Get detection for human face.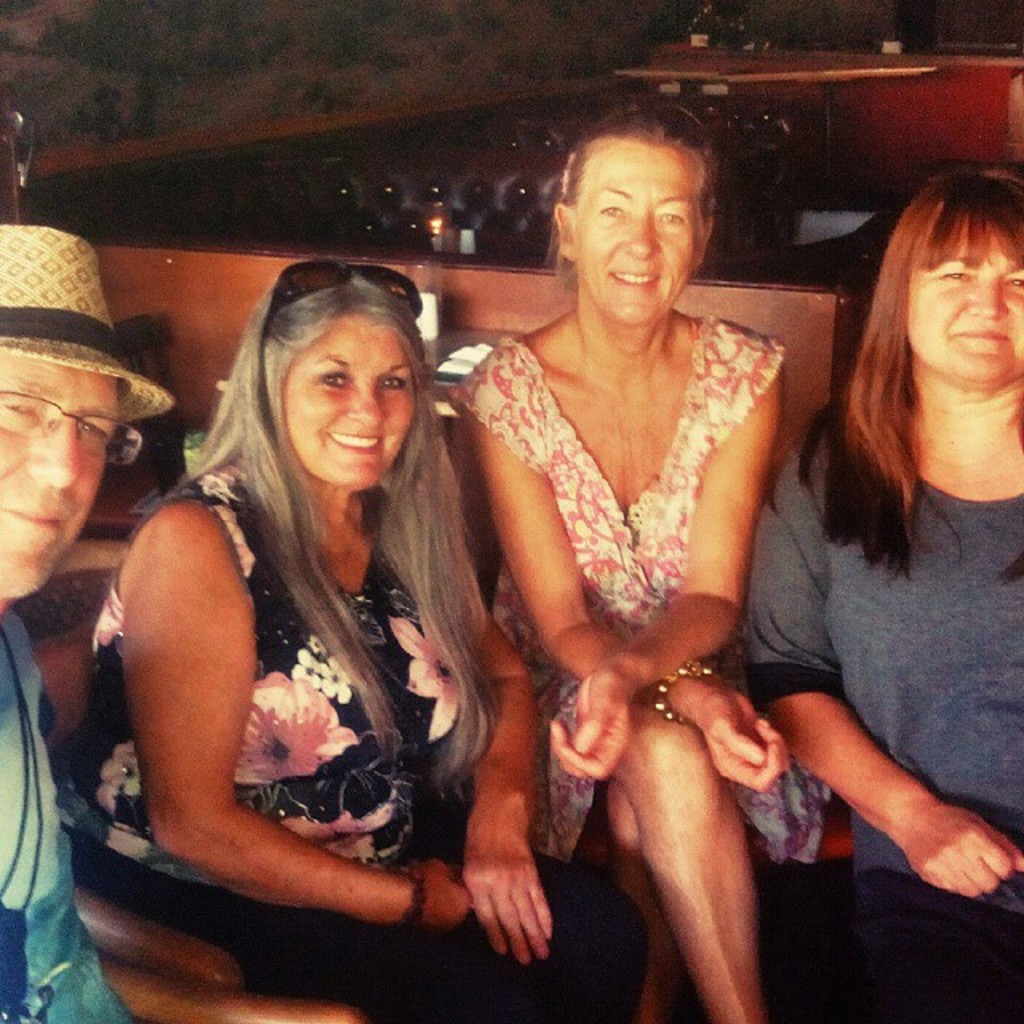
Detection: x1=282, y1=323, x2=418, y2=488.
